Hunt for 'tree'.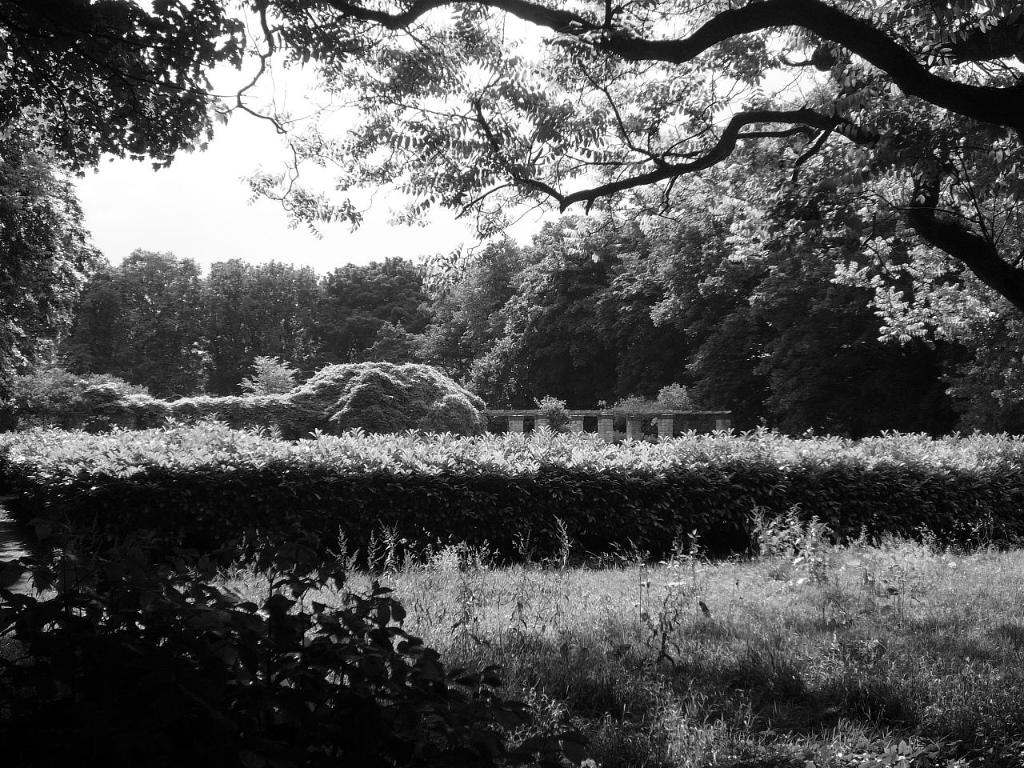
Hunted down at locate(5, 85, 102, 373).
